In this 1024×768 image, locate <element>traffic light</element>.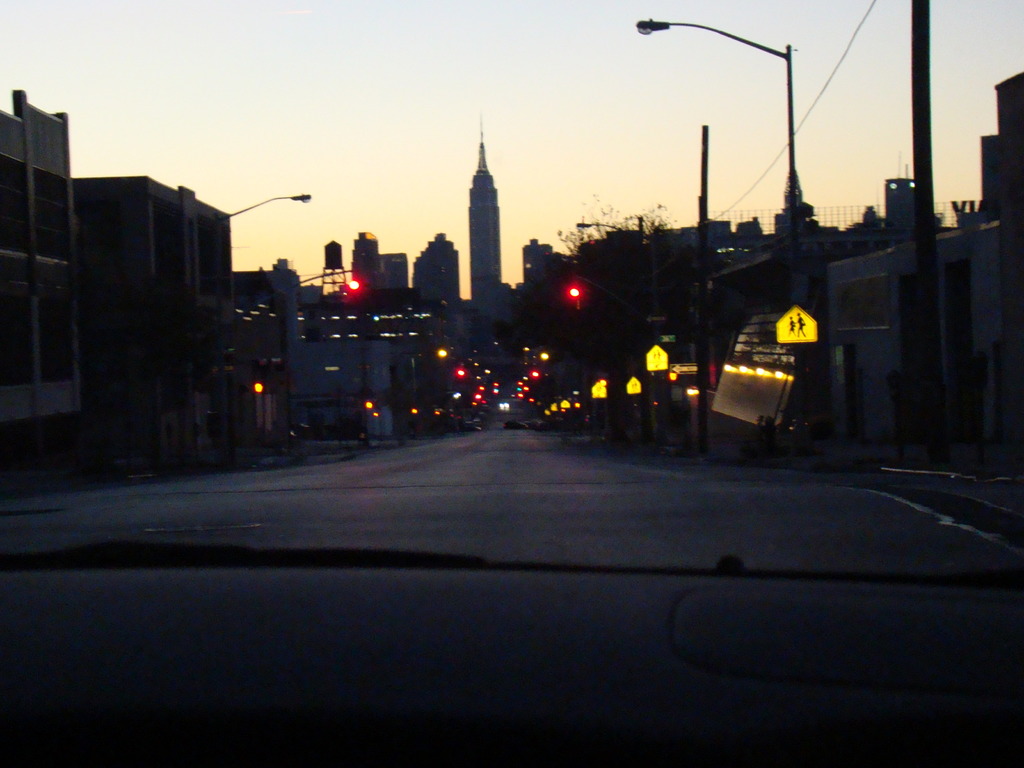
Bounding box: (346,279,361,300).
